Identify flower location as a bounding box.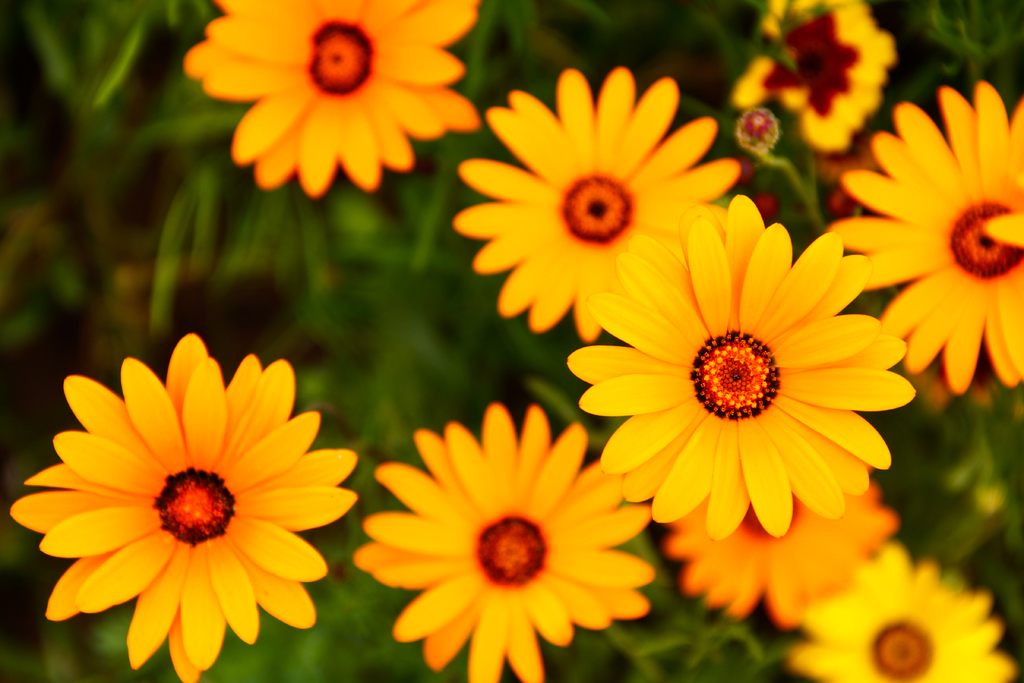
BBox(186, 0, 481, 195).
